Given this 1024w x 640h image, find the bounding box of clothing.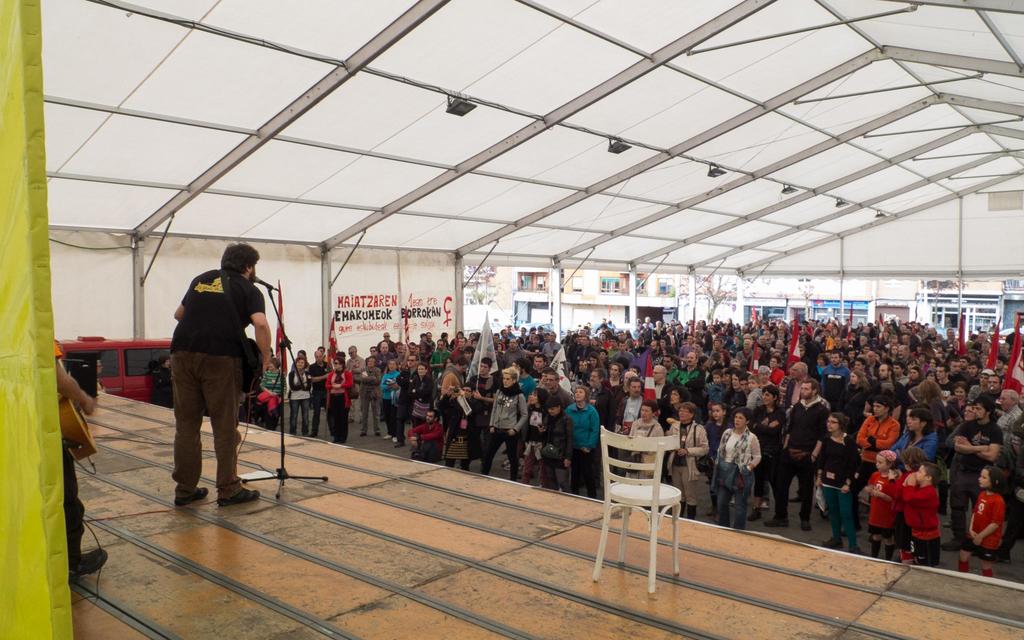
{"left": 409, "top": 421, "right": 442, "bottom": 465}.
